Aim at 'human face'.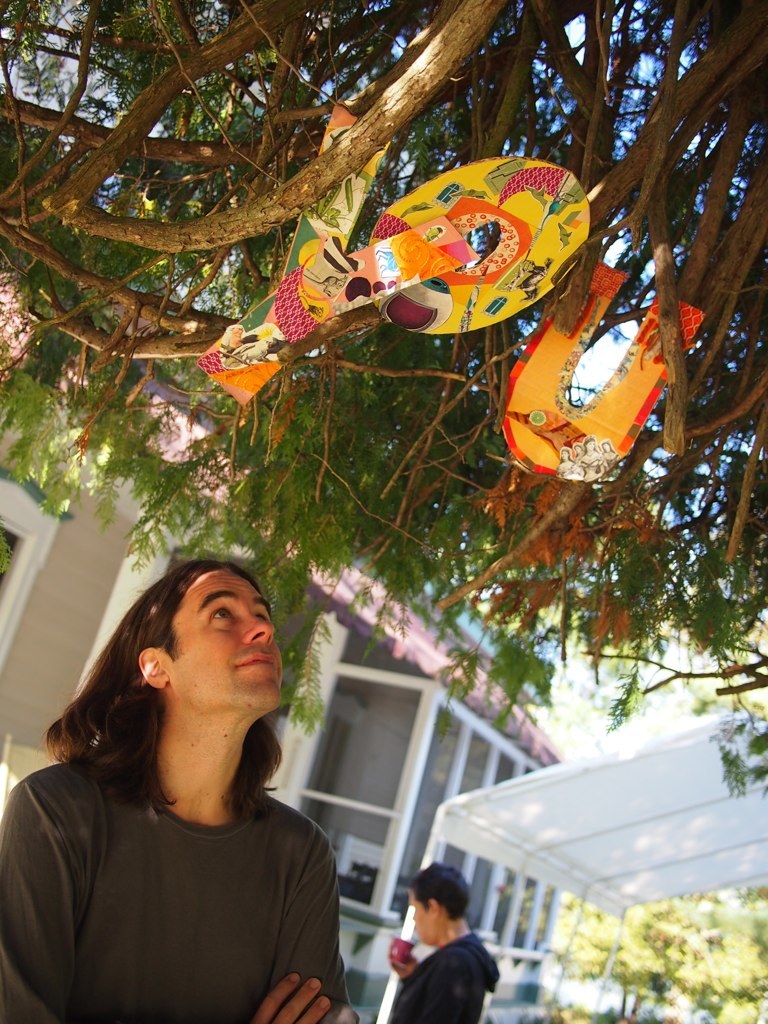
Aimed at x1=408, y1=888, x2=436, y2=952.
